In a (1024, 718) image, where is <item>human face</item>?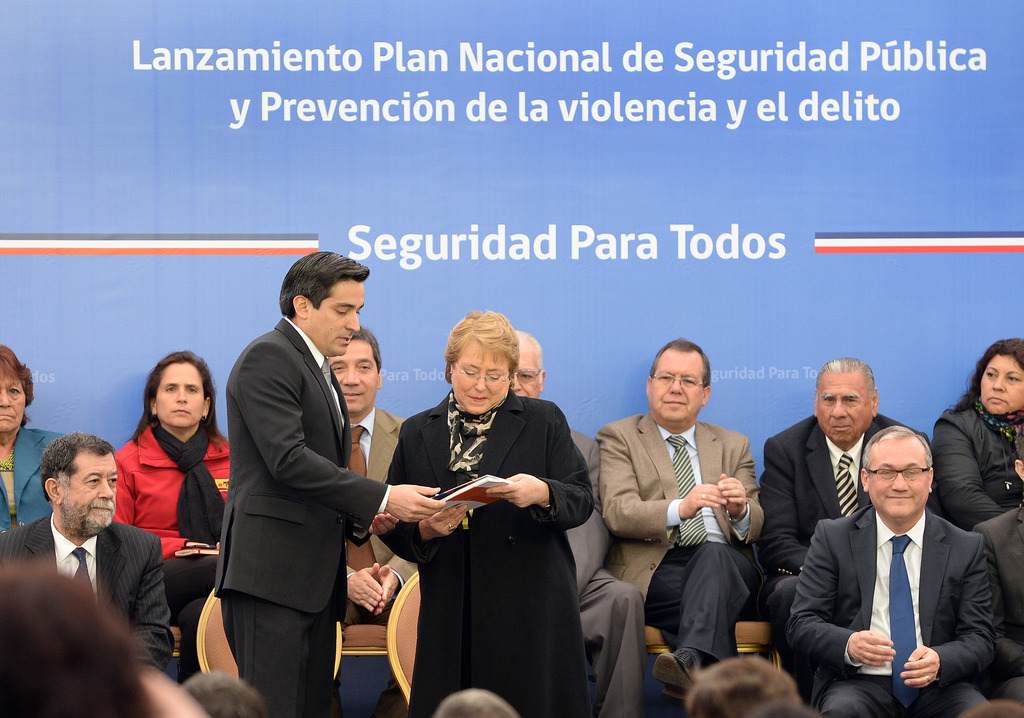
bbox=[0, 374, 28, 432].
